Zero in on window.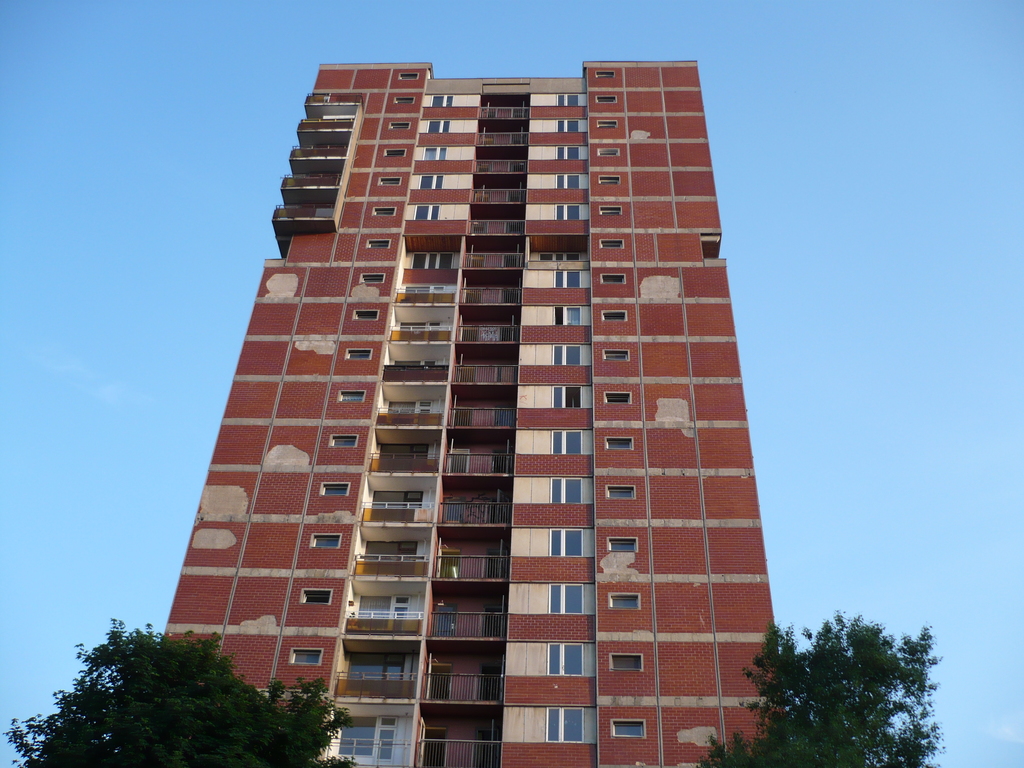
Zeroed in: [x1=382, y1=149, x2=410, y2=159].
